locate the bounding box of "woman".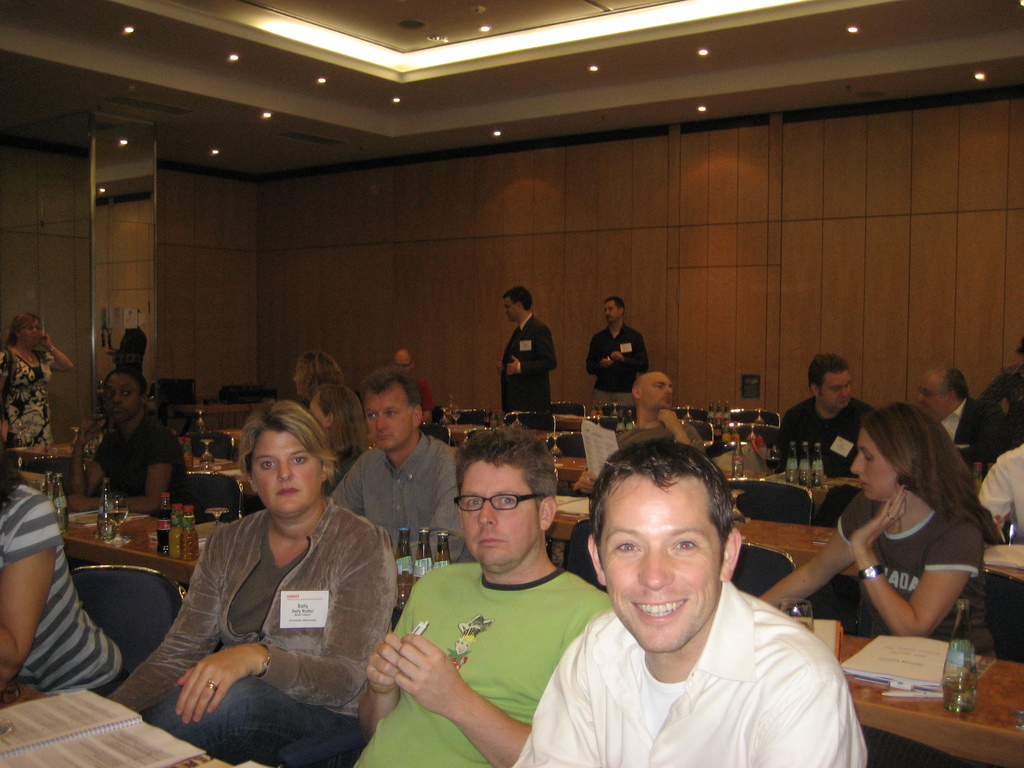
Bounding box: 0,401,136,687.
